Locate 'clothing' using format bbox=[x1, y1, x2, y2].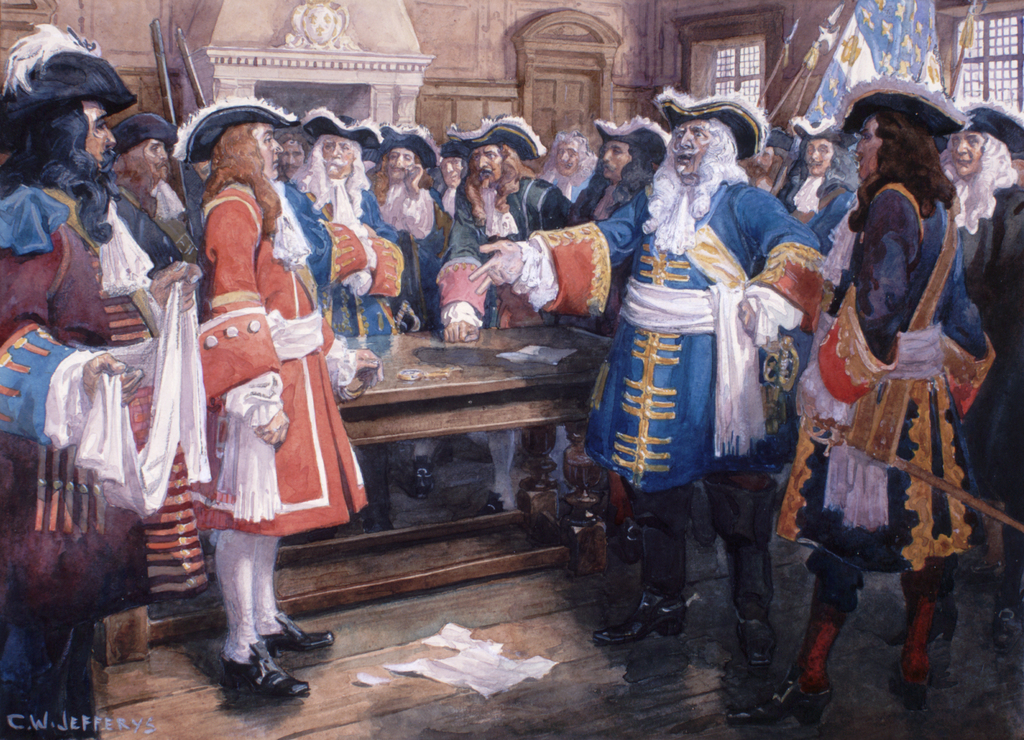
bbox=[768, 173, 994, 574].
